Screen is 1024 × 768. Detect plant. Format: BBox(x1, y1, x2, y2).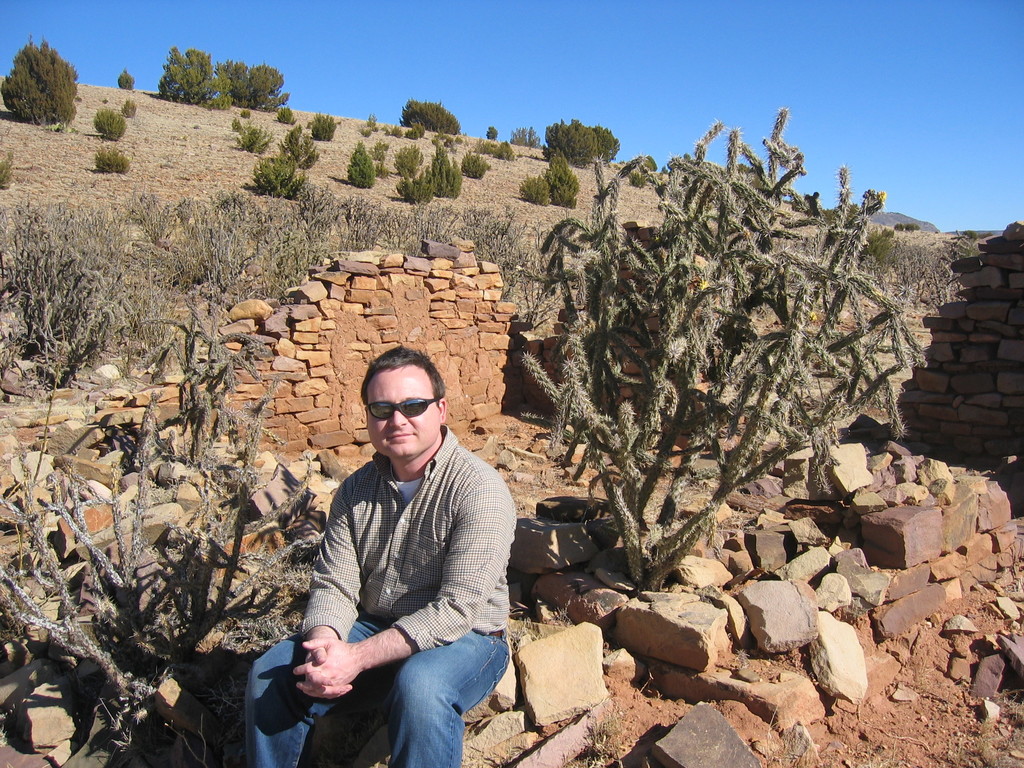
BBox(349, 140, 374, 193).
